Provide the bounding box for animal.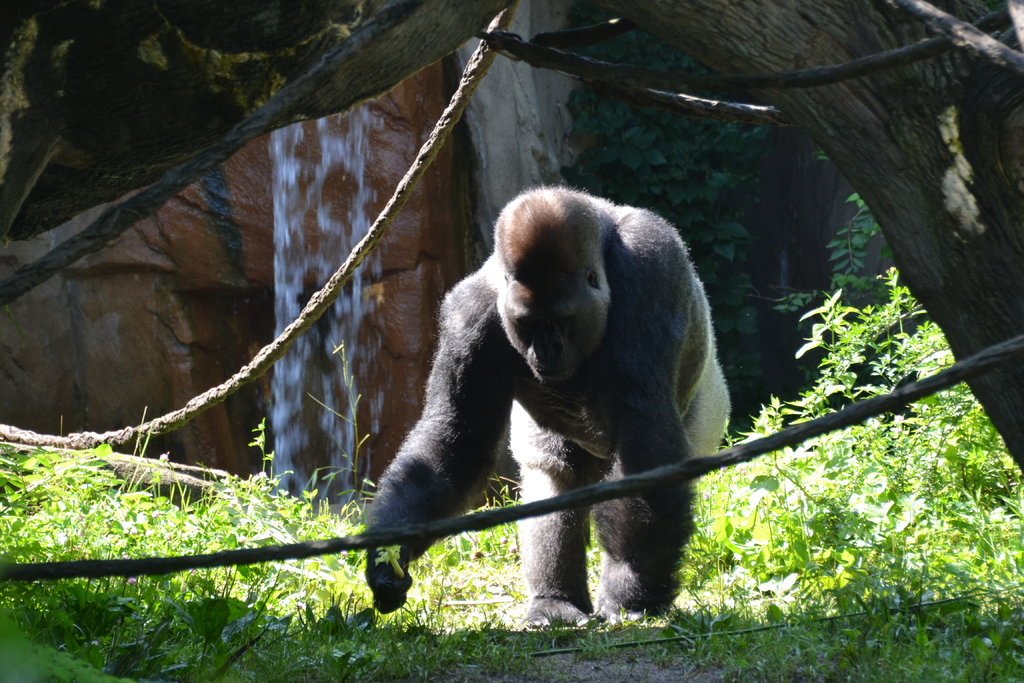
359/178/733/631.
